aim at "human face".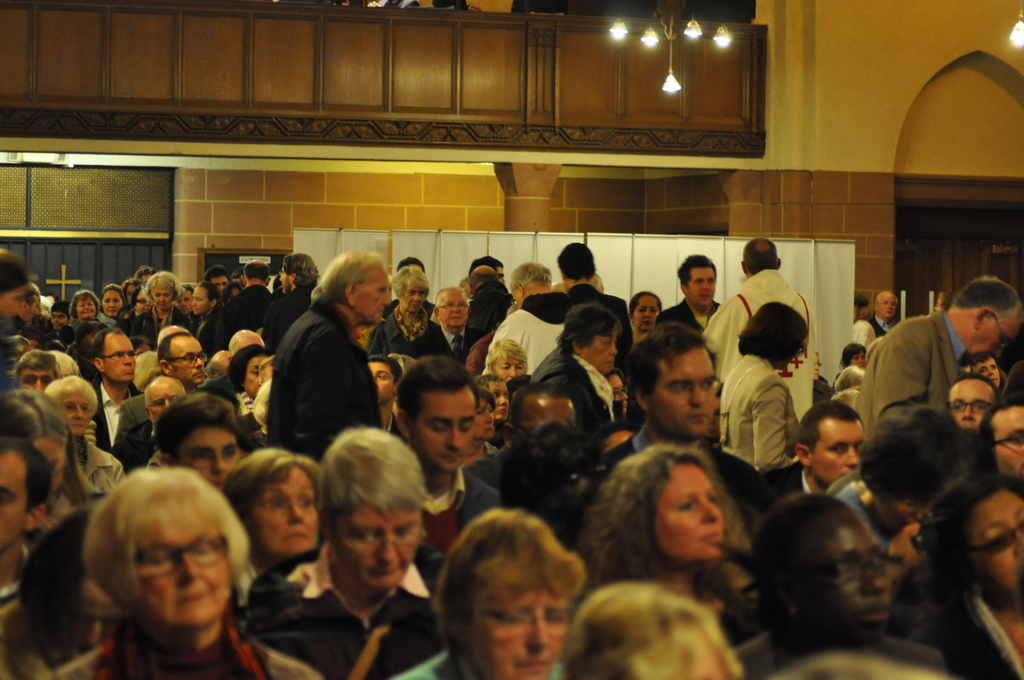
Aimed at select_region(607, 373, 633, 416).
